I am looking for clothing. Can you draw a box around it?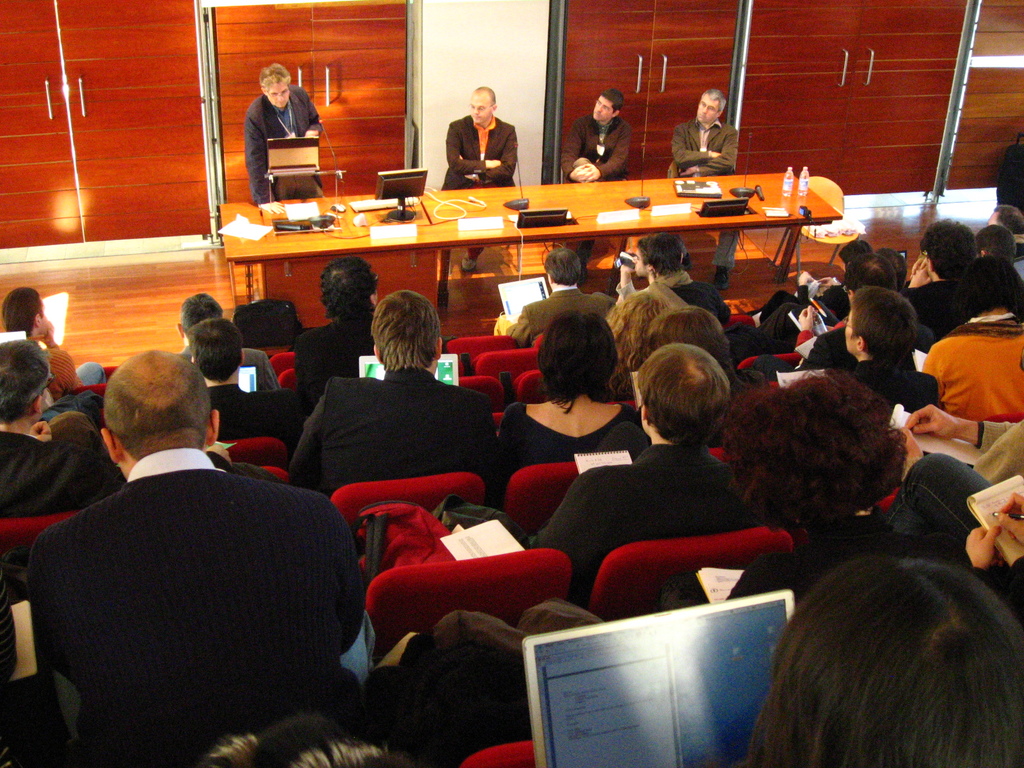
Sure, the bounding box is (x1=972, y1=415, x2=1023, y2=482).
